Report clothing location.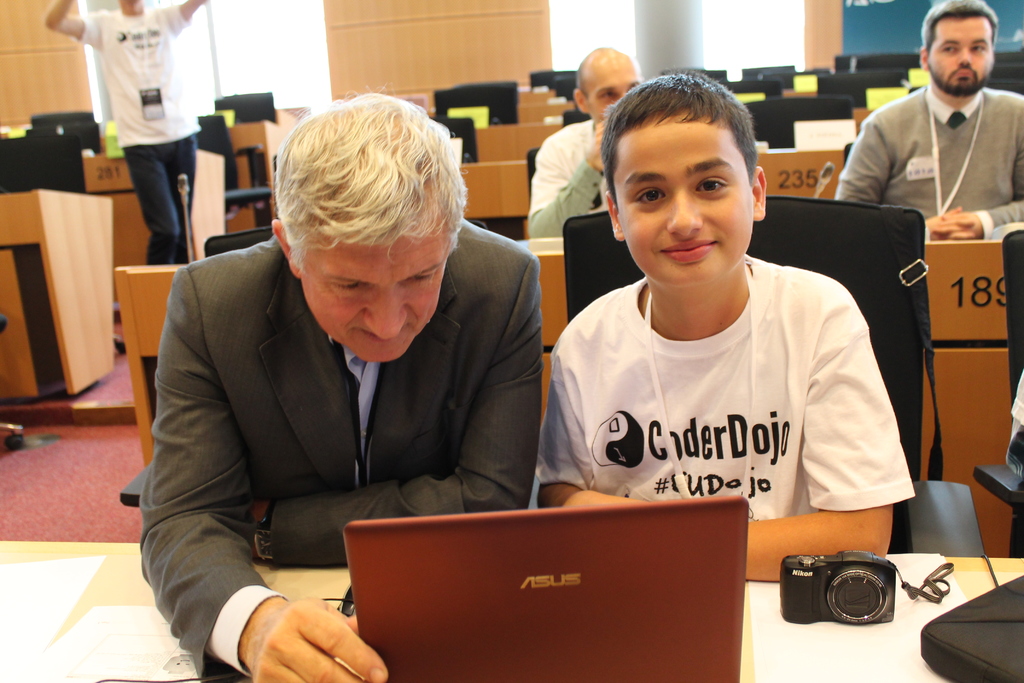
Report: select_region(524, 126, 608, 244).
